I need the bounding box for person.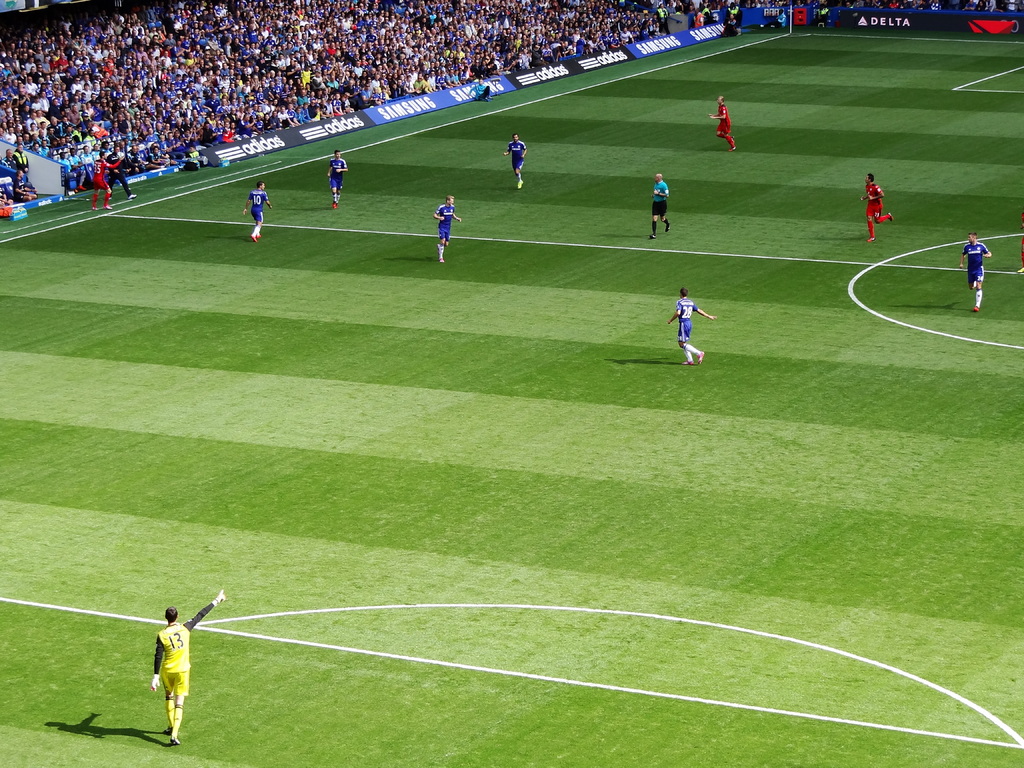
Here it is: 858, 173, 895, 244.
